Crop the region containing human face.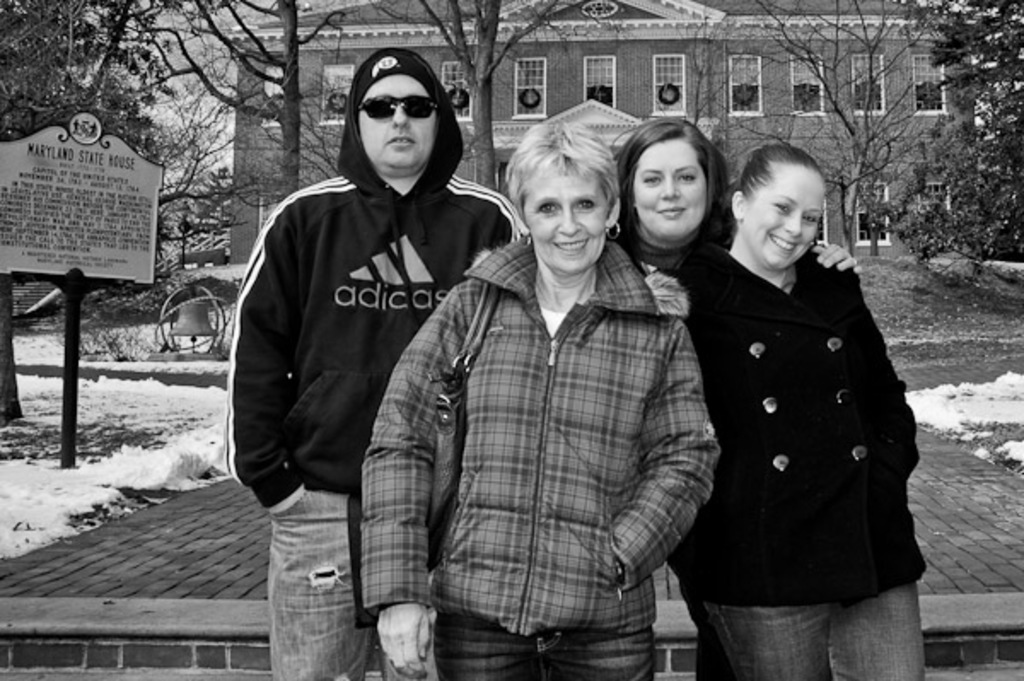
Crop region: bbox=[360, 73, 439, 174].
